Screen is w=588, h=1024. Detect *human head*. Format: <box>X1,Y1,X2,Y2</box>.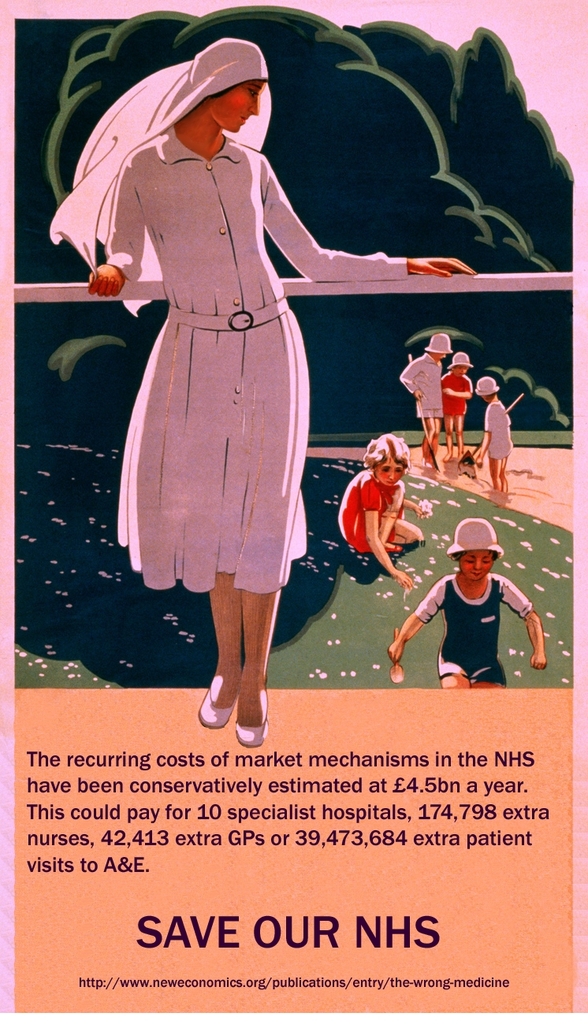
<box>201,49,272,140</box>.
